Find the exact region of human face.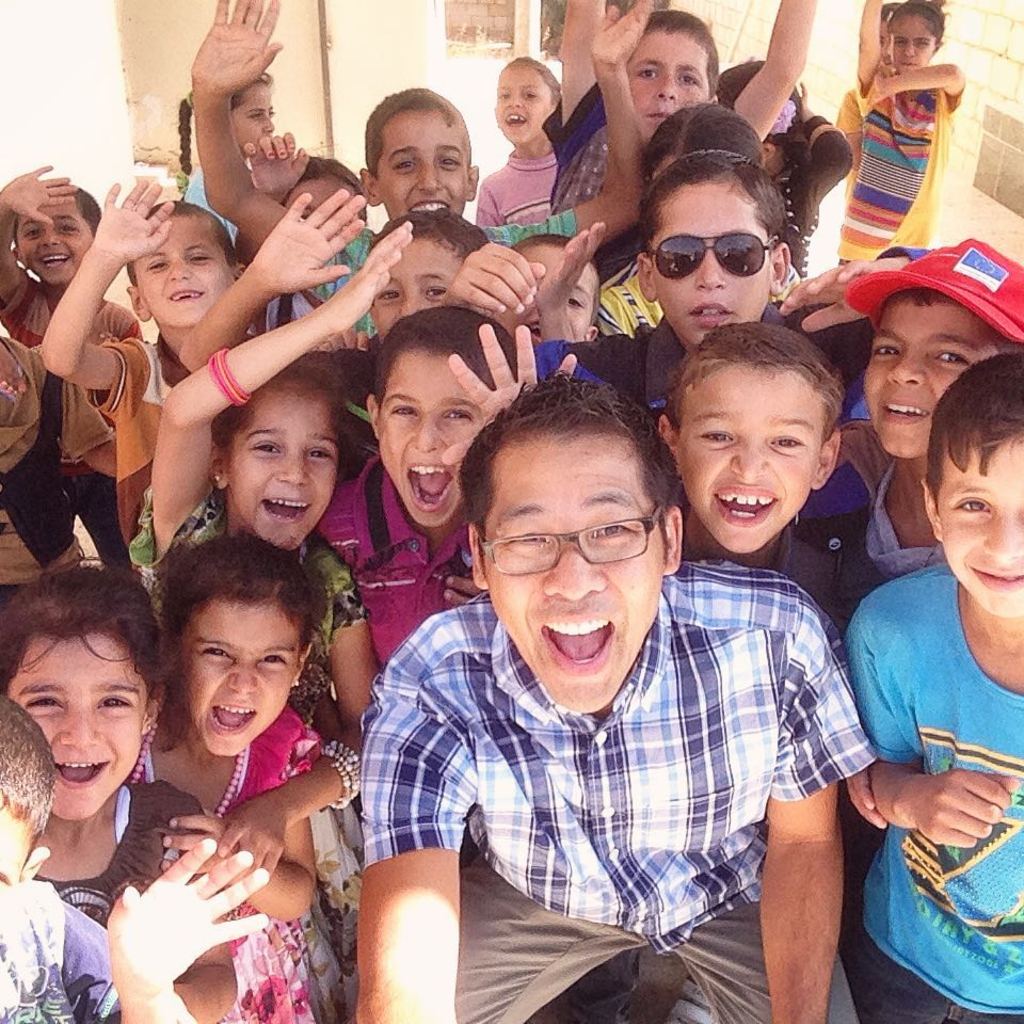
Exact region: 286,176,367,219.
